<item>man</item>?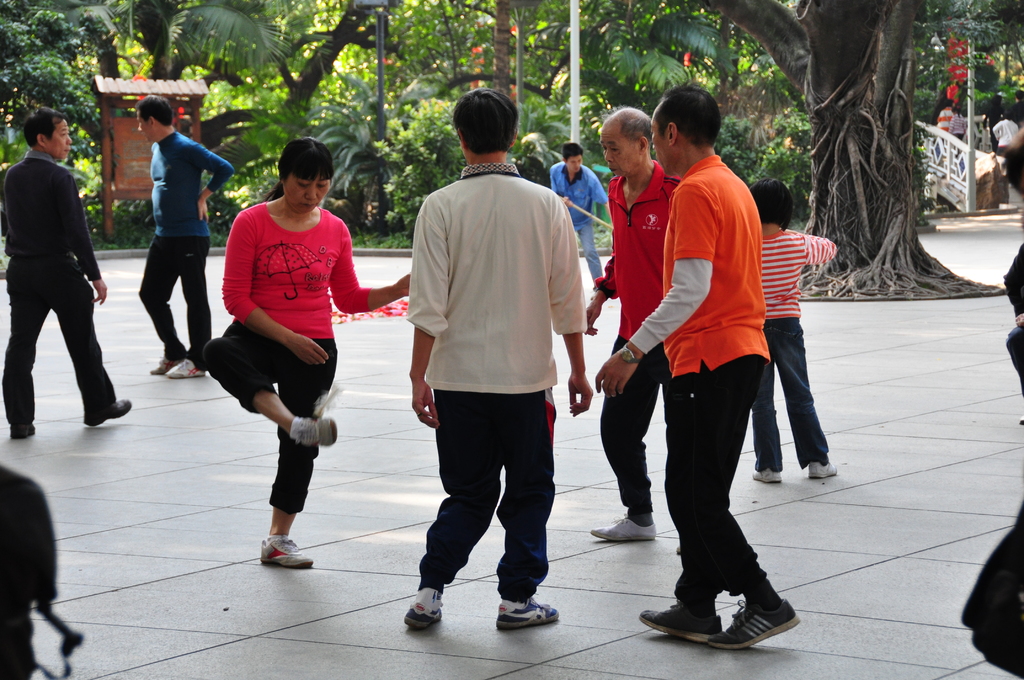
<box>547,139,615,286</box>
